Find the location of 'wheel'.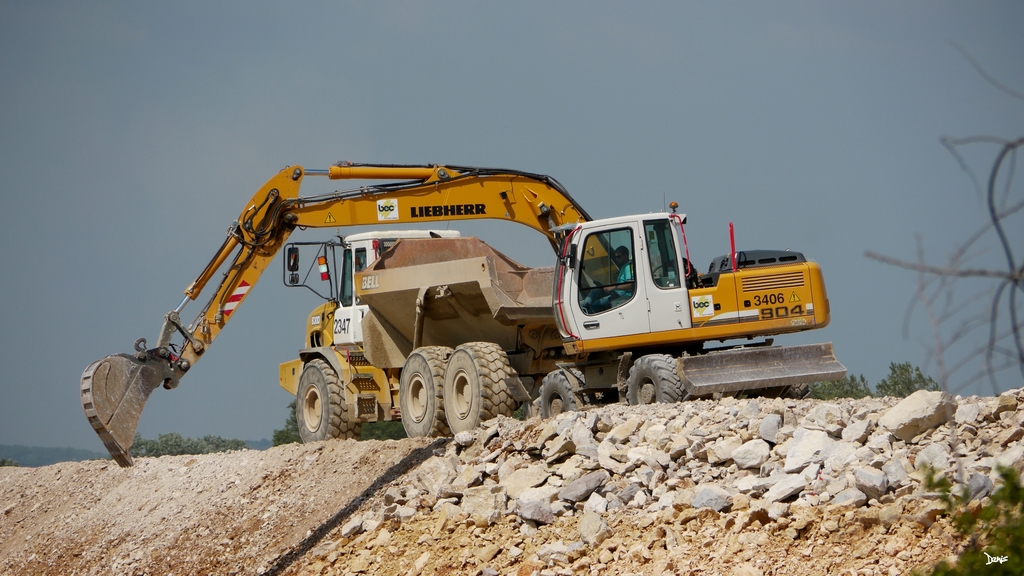
Location: bbox=[299, 357, 359, 449].
